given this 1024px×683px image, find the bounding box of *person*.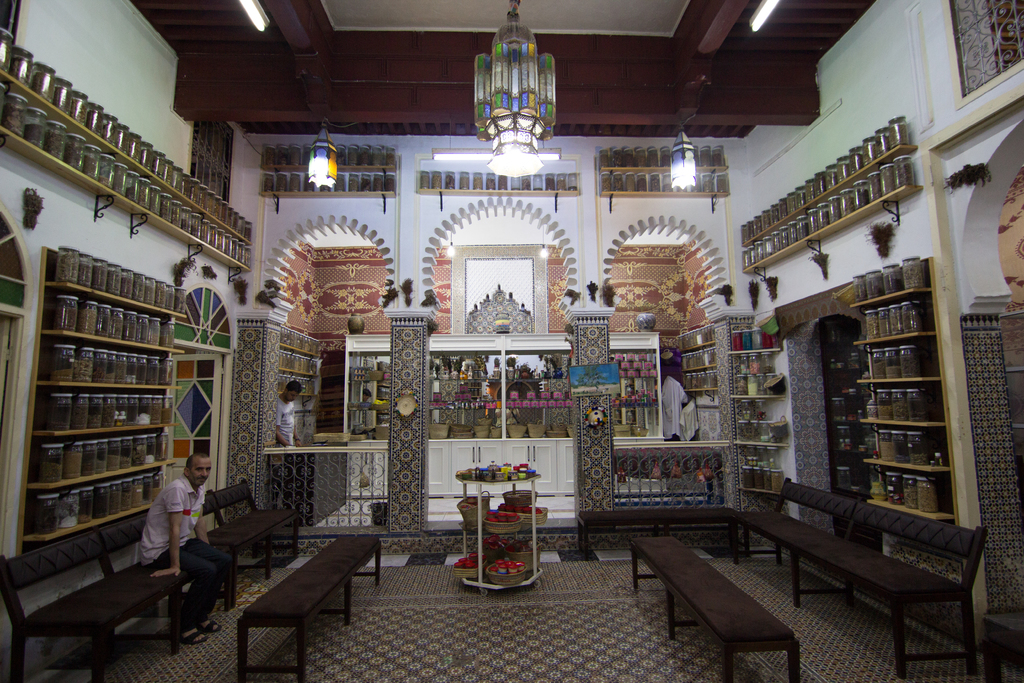
box=[124, 451, 212, 638].
